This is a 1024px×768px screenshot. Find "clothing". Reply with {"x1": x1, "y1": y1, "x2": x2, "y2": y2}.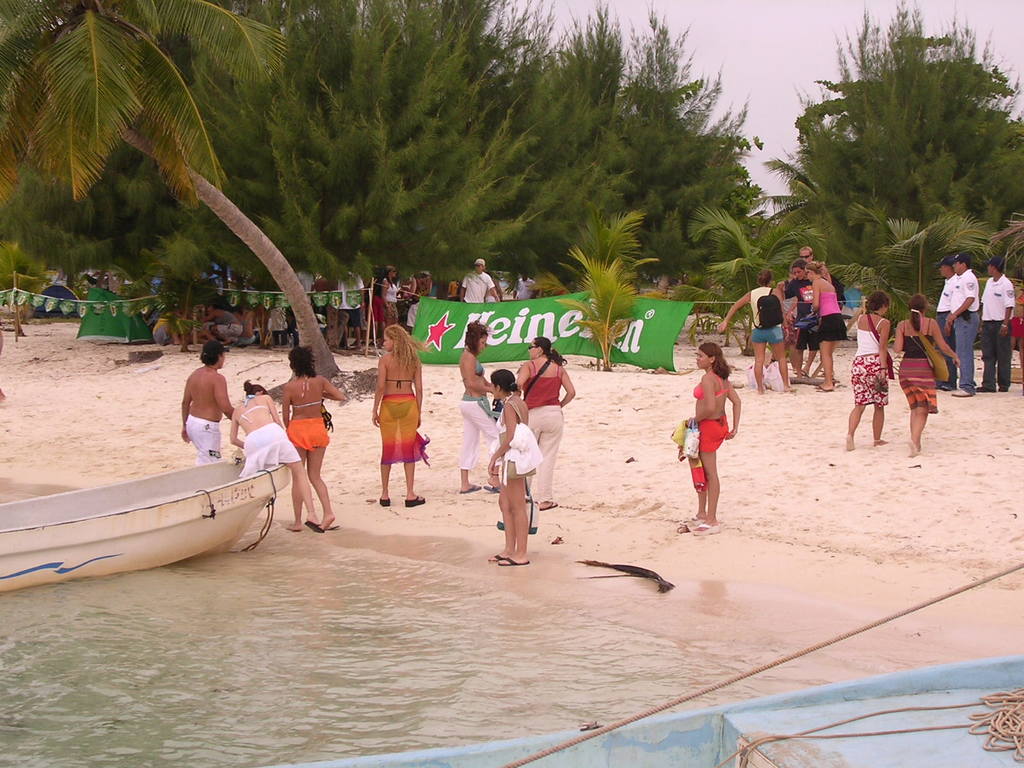
{"x1": 1007, "y1": 289, "x2": 1023, "y2": 341}.
